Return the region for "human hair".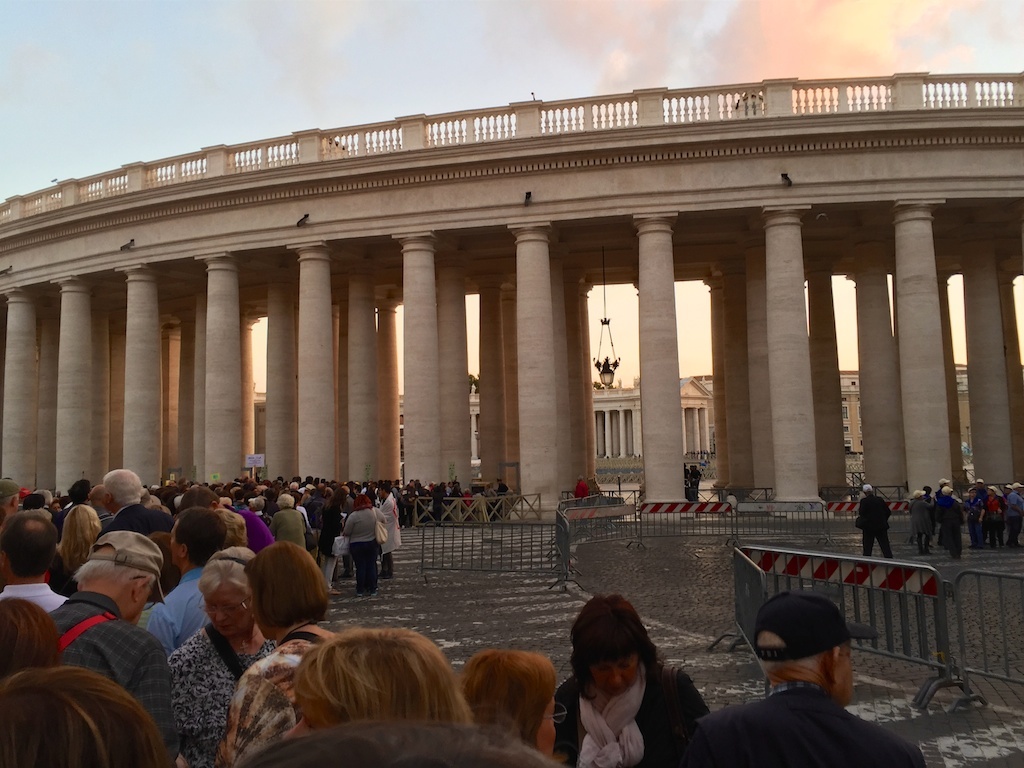
box=[0, 597, 68, 672].
